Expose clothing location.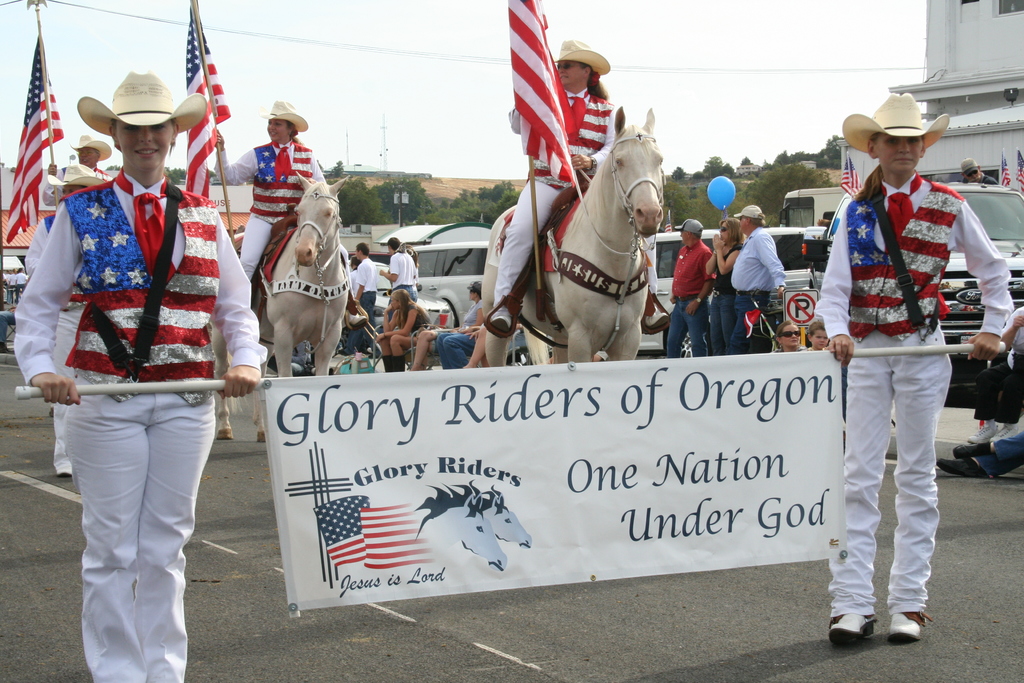
Exposed at pyautogui.locateOnScreen(448, 297, 484, 352).
